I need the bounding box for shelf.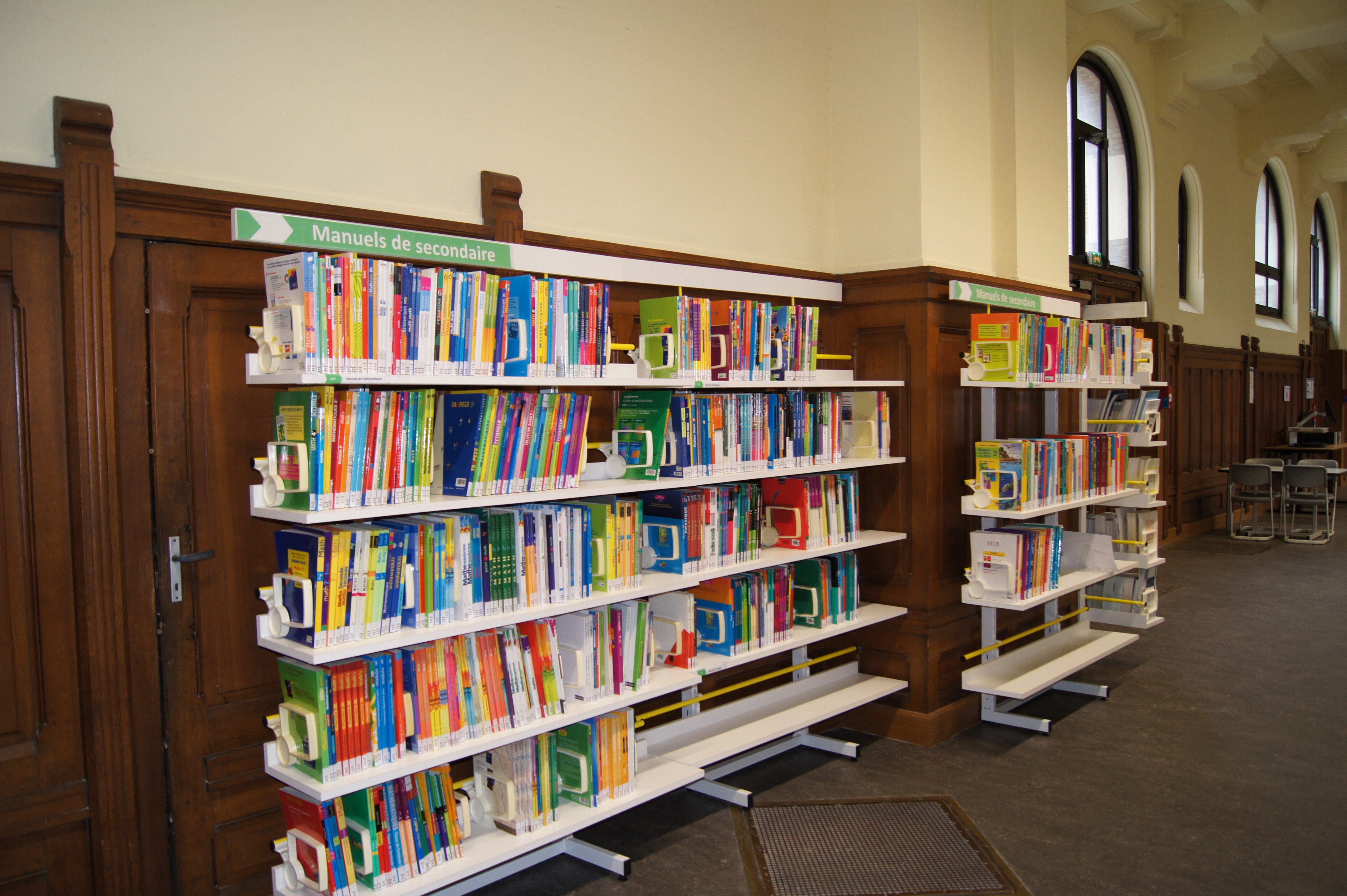
Here it is: locate(76, 115, 267, 154).
